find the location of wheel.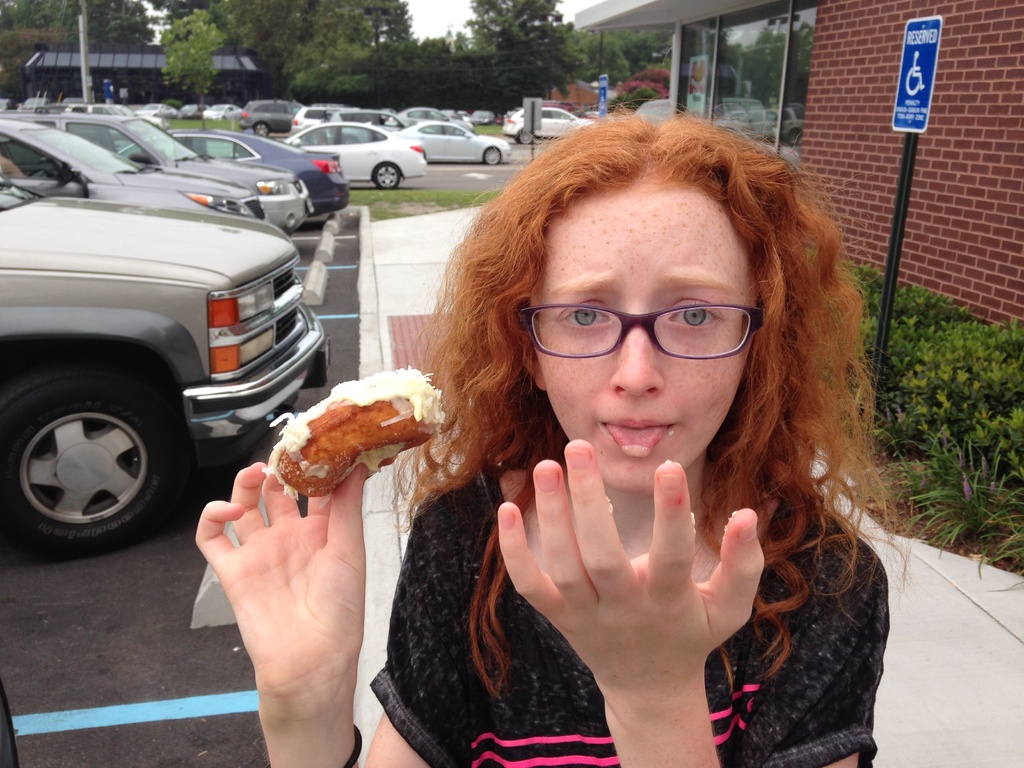
Location: {"left": 9, "top": 364, "right": 177, "bottom": 550}.
